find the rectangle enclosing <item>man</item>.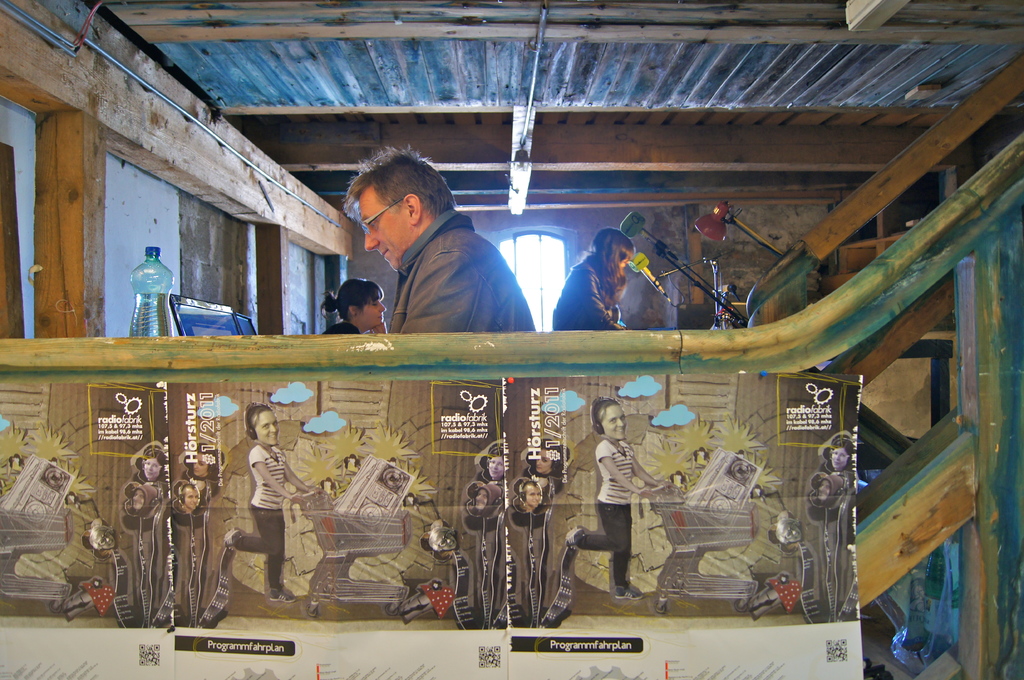
552, 237, 651, 343.
